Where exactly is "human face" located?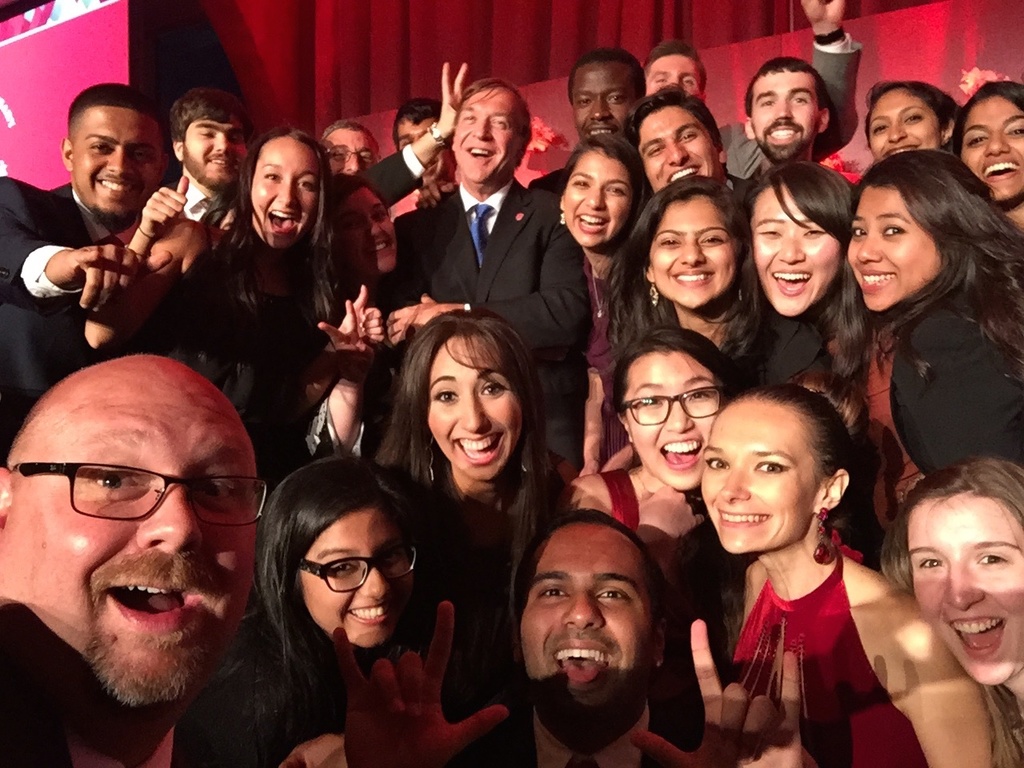
Its bounding box is [5, 355, 258, 706].
